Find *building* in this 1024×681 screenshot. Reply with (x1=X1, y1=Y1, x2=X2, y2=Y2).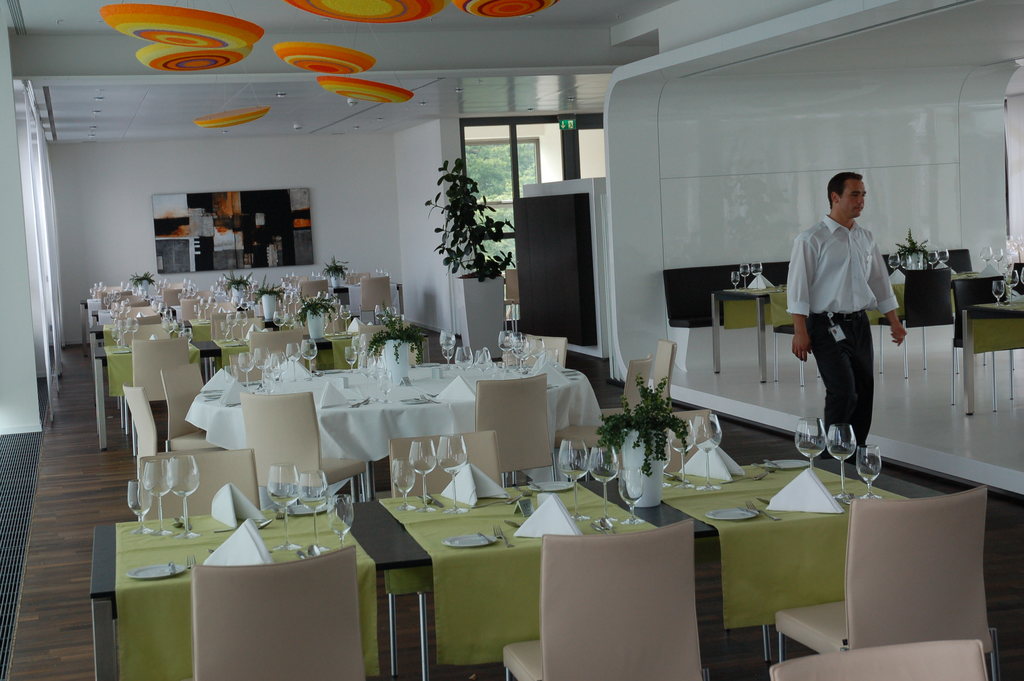
(x1=0, y1=0, x2=1023, y2=680).
